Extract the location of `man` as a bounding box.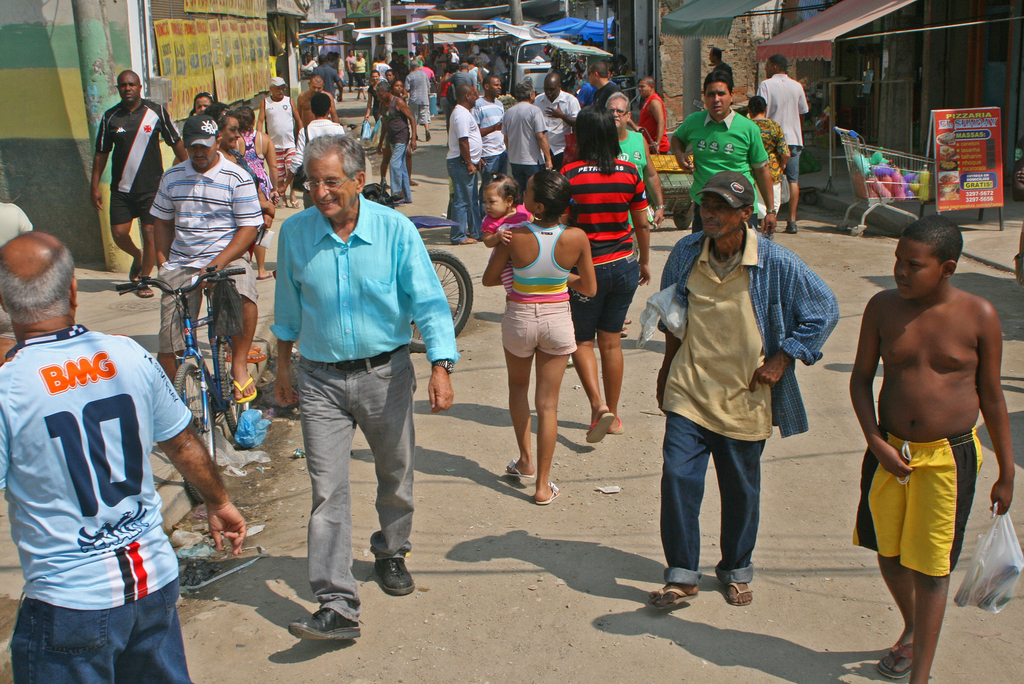
l=445, t=39, r=458, b=54.
